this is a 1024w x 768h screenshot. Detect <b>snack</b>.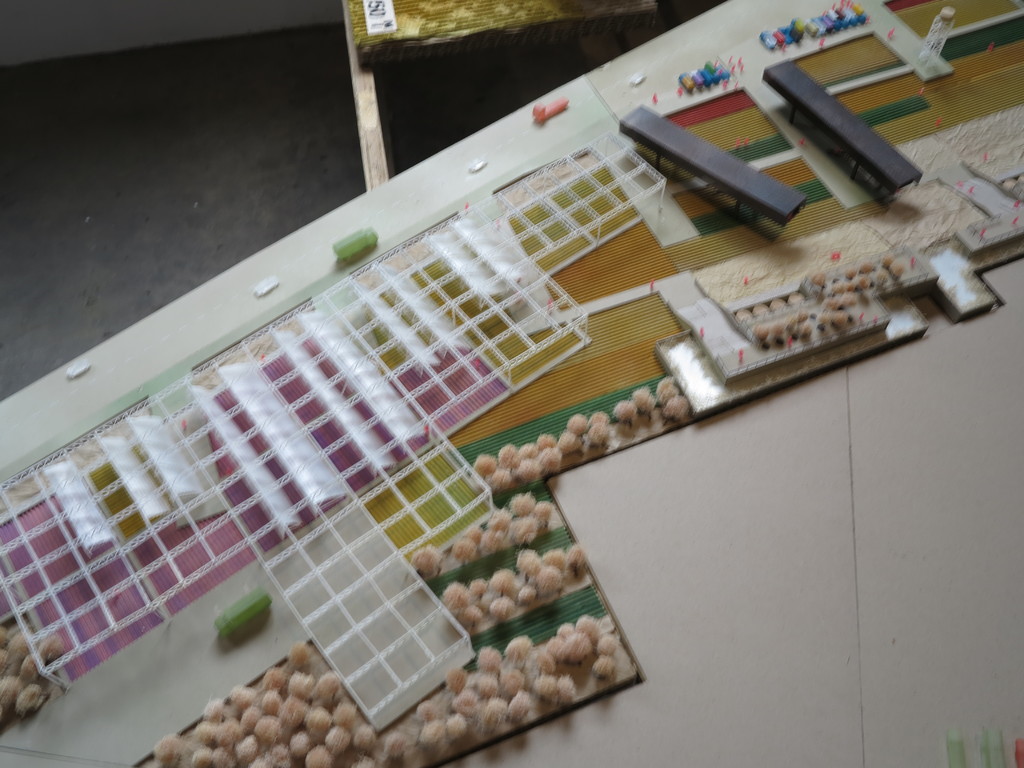
box=[150, 732, 188, 767].
